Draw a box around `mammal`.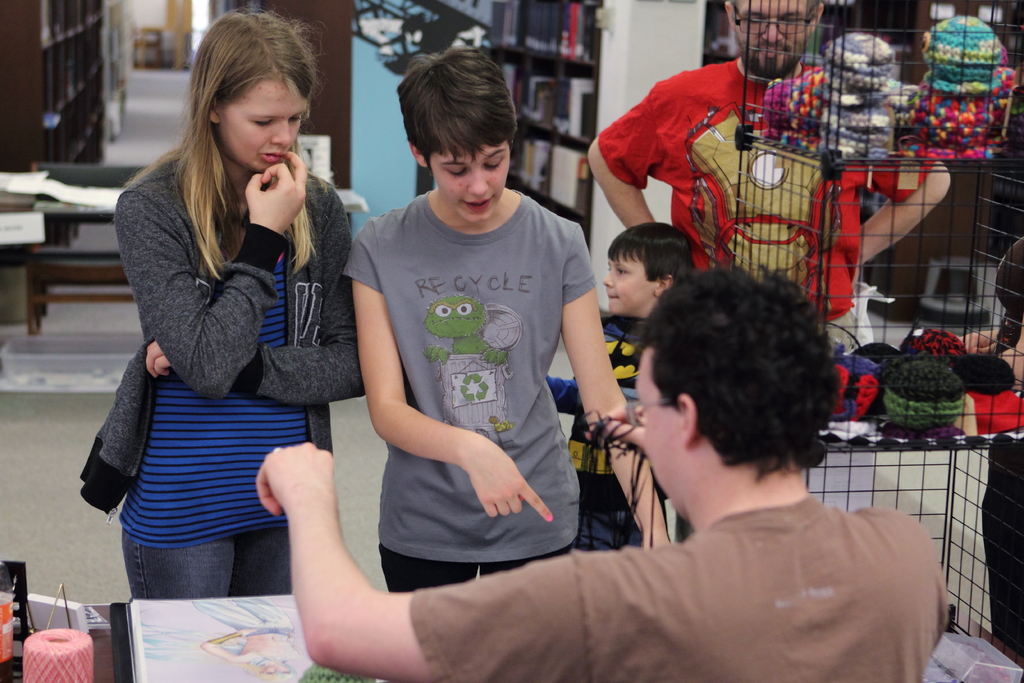
<region>576, 0, 949, 353</region>.
